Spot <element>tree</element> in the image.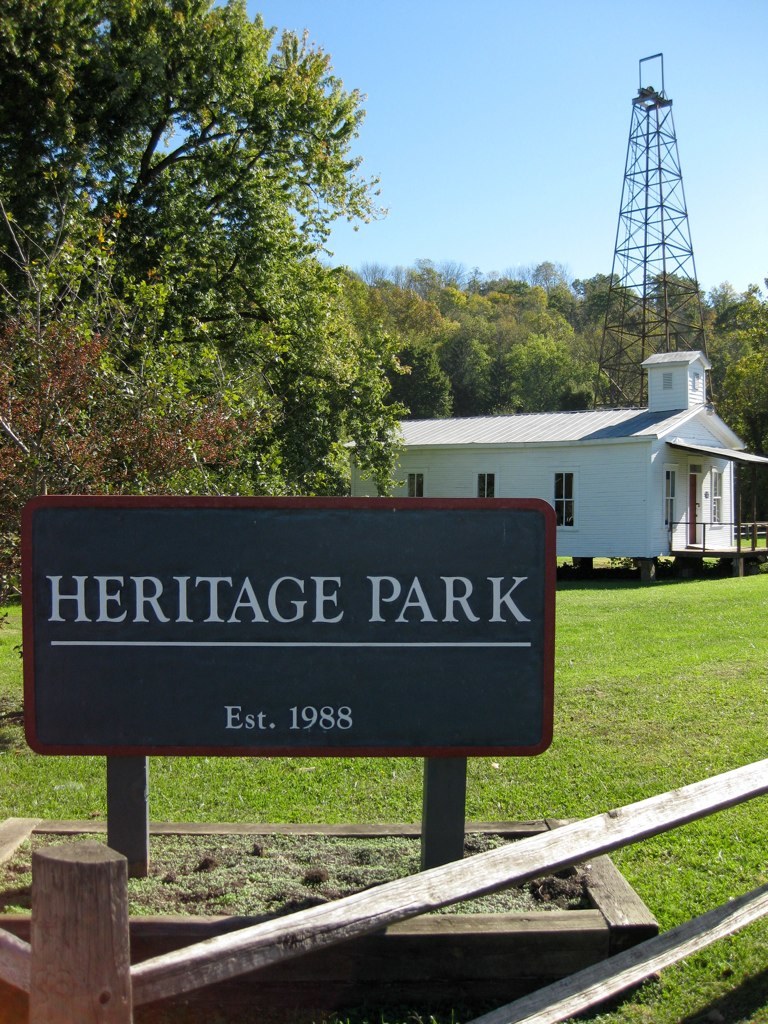
<element>tree</element> found at locate(331, 244, 374, 369).
